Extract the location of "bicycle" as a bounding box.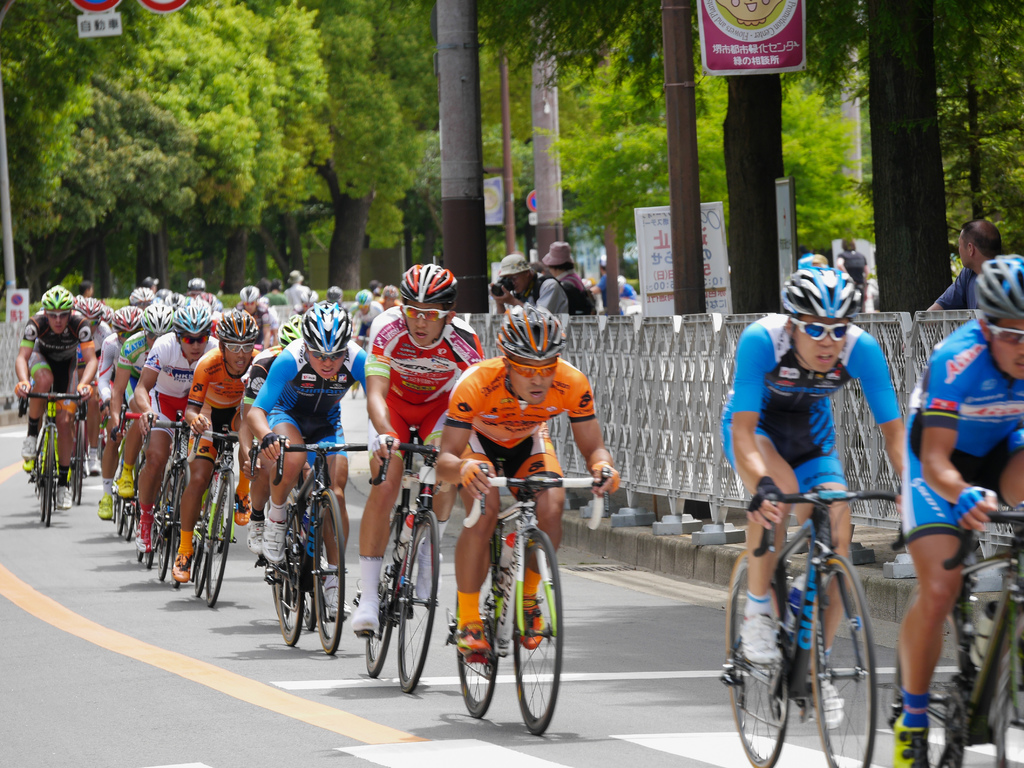
266:429:371:654.
